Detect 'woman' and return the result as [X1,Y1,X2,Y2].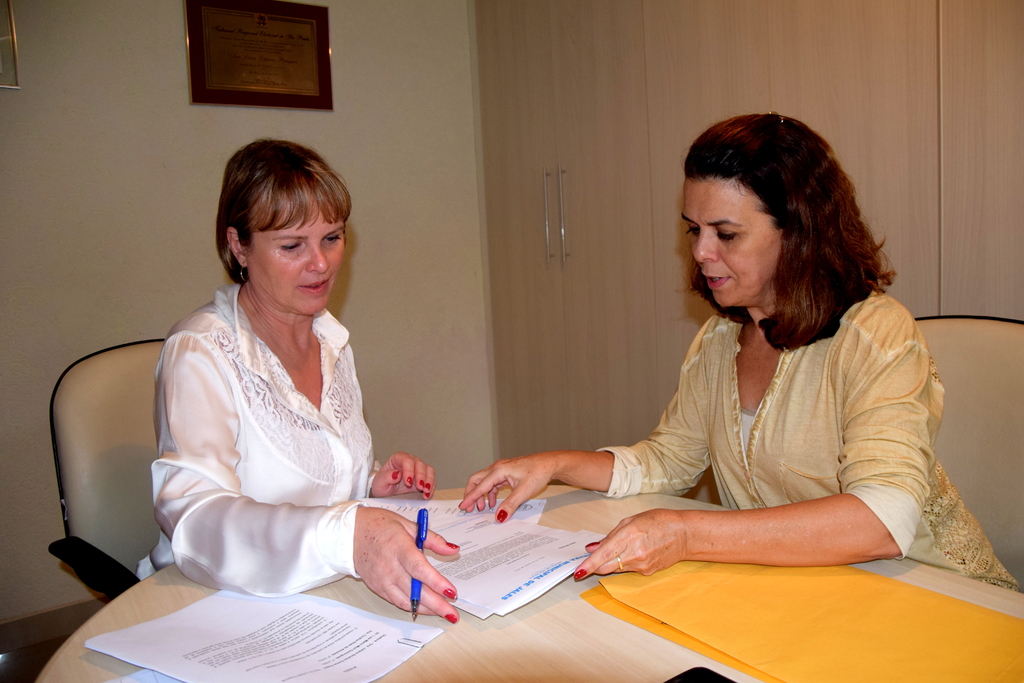
[454,111,1023,589].
